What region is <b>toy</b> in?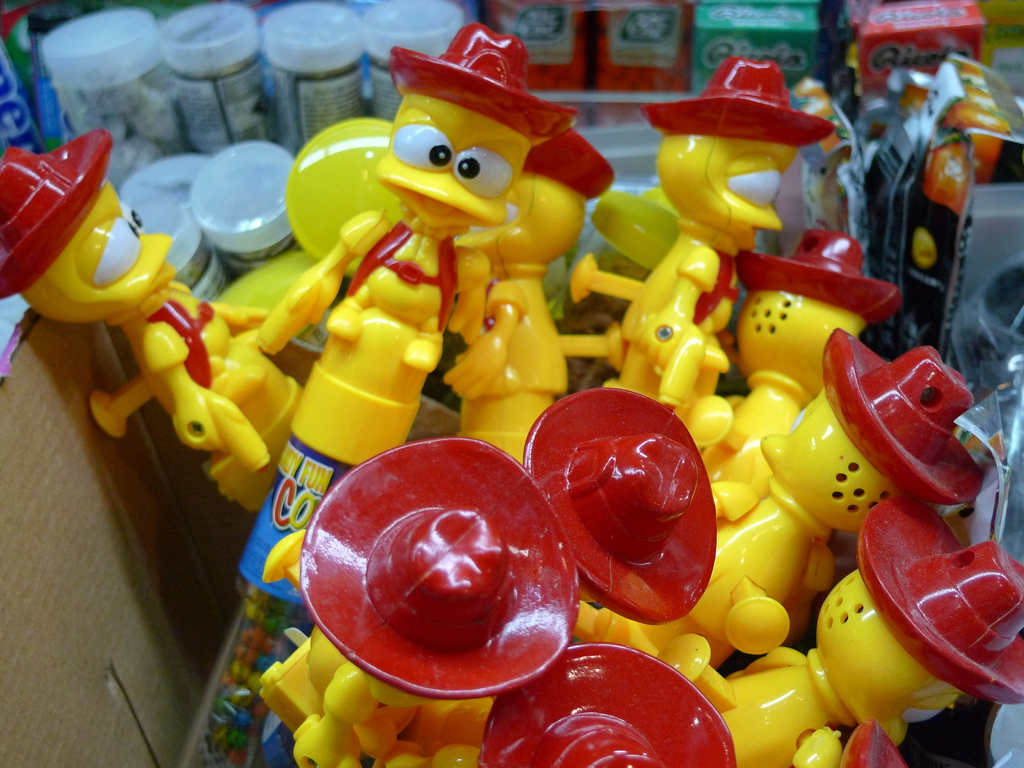
{"x1": 0, "y1": 126, "x2": 314, "y2": 518}.
